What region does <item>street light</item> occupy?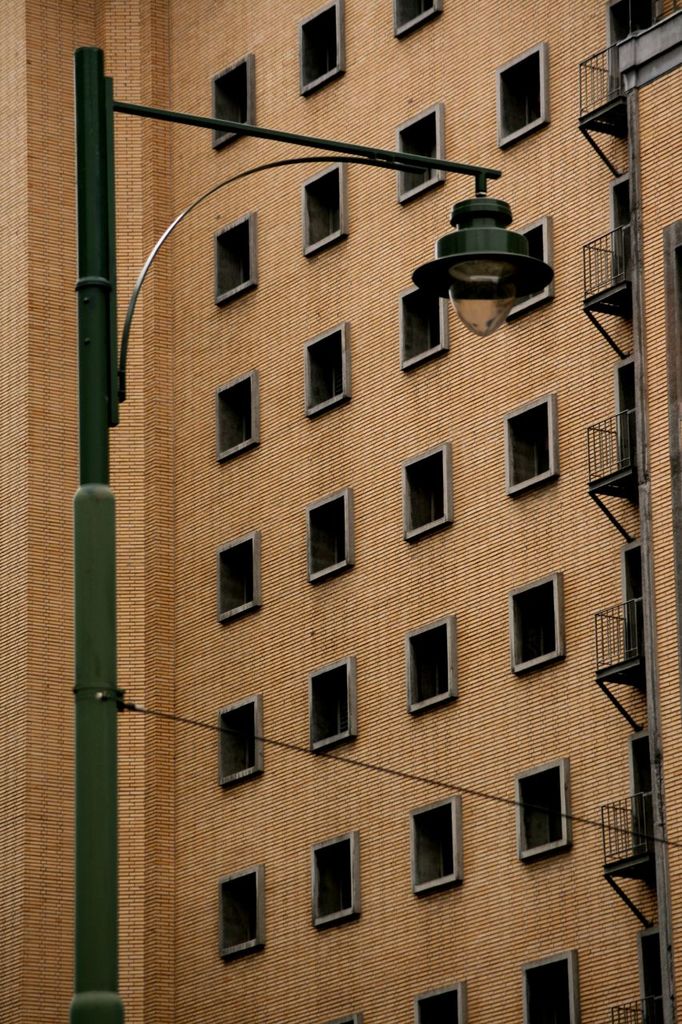
[404, 184, 566, 354].
